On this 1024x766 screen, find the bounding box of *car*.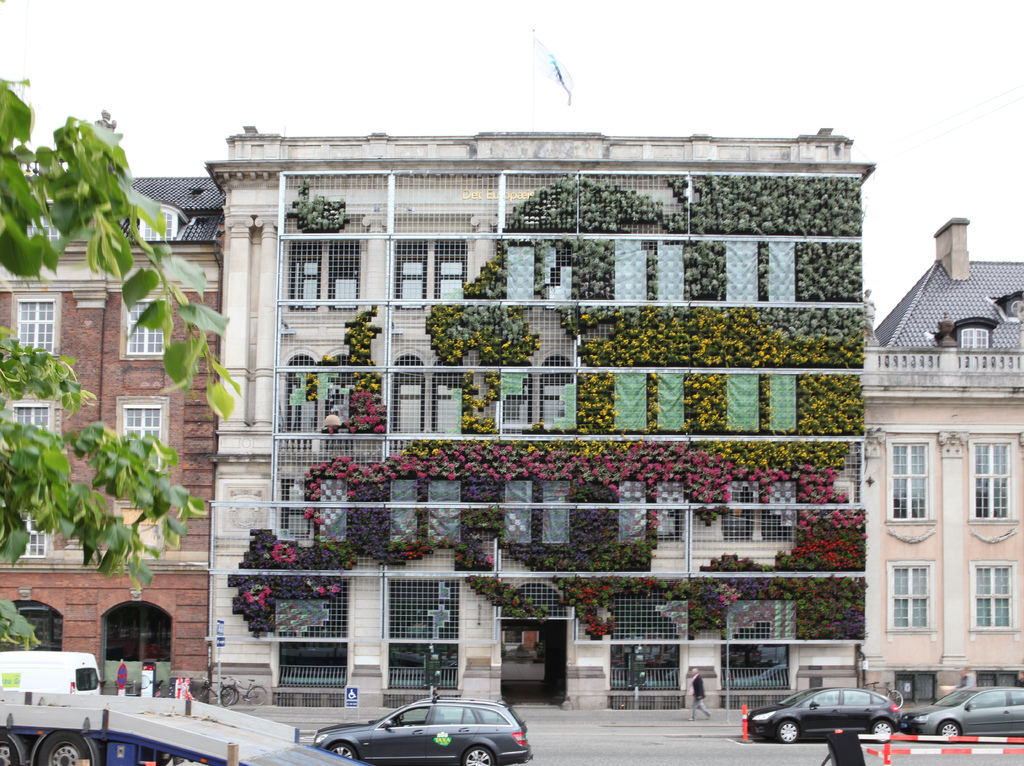
Bounding box: [308, 698, 532, 765].
